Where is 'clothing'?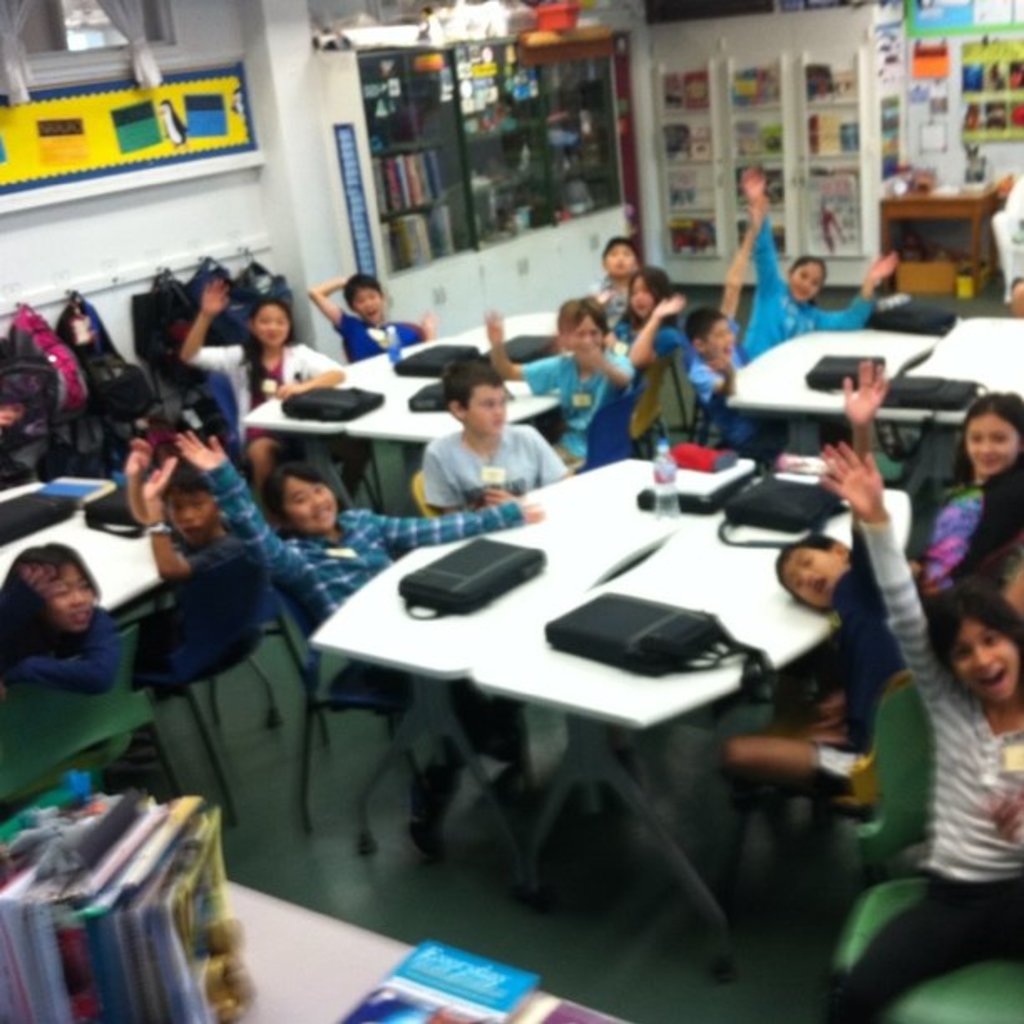
(129,532,266,686).
